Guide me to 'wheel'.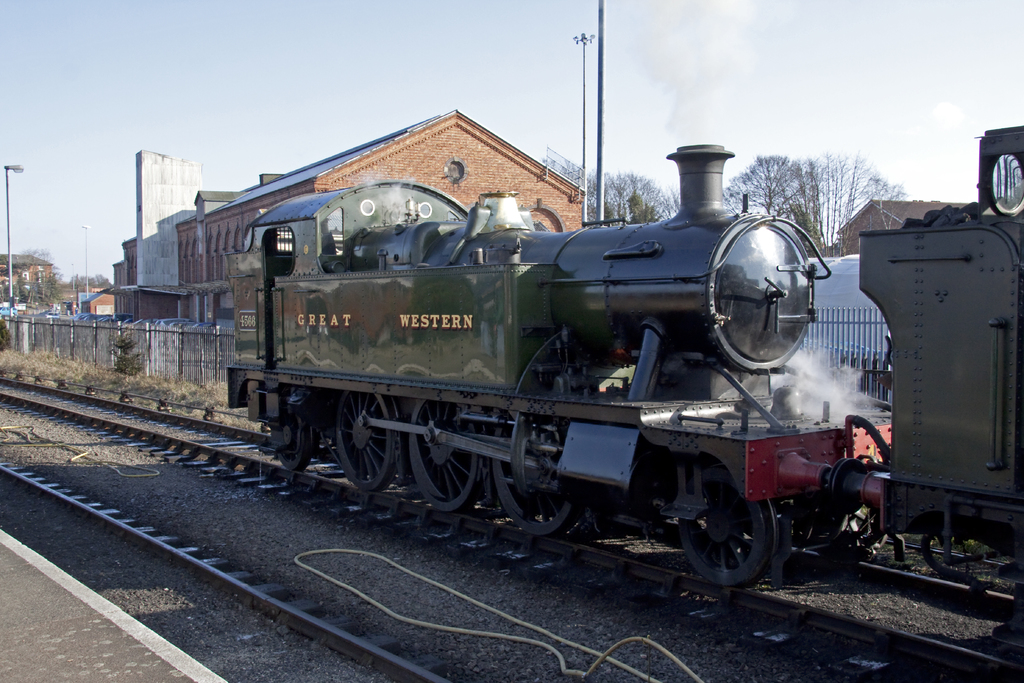
Guidance: (x1=337, y1=390, x2=399, y2=491).
